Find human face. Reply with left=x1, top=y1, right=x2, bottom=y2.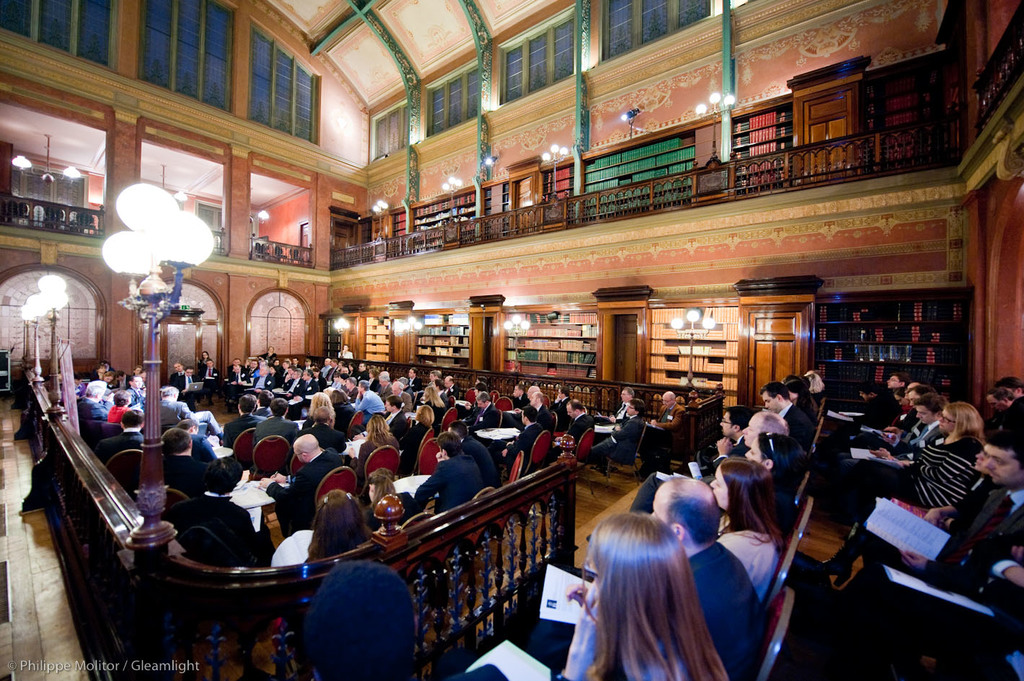
left=711, top=466, right=731, bottom=509.
